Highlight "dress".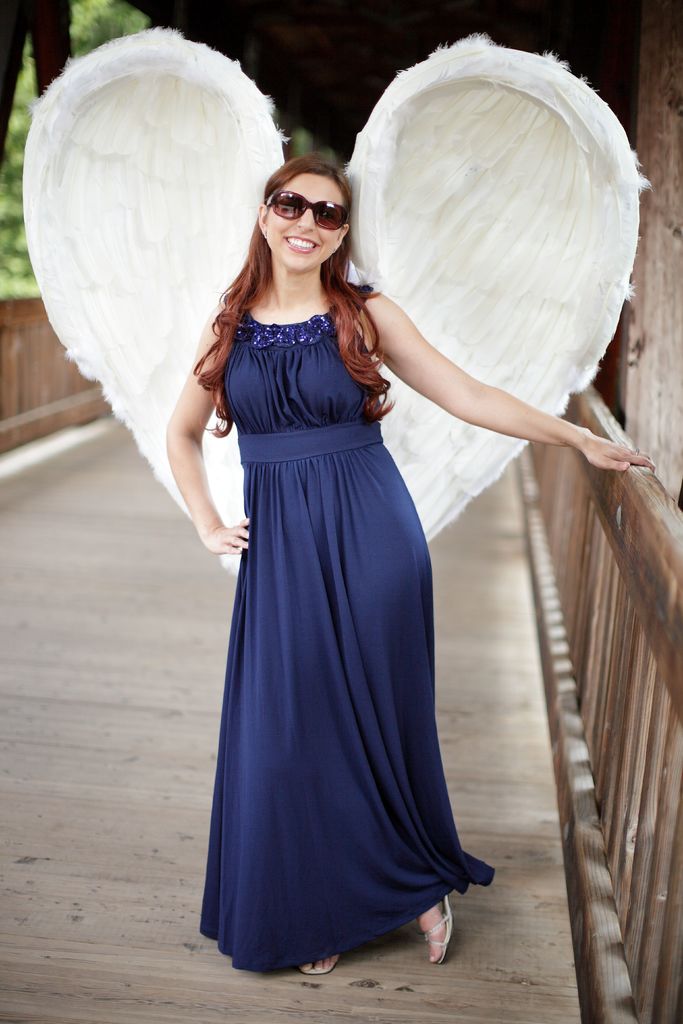
Highlighted region: [x1=199, y1=282, x2=497, y2=973].
